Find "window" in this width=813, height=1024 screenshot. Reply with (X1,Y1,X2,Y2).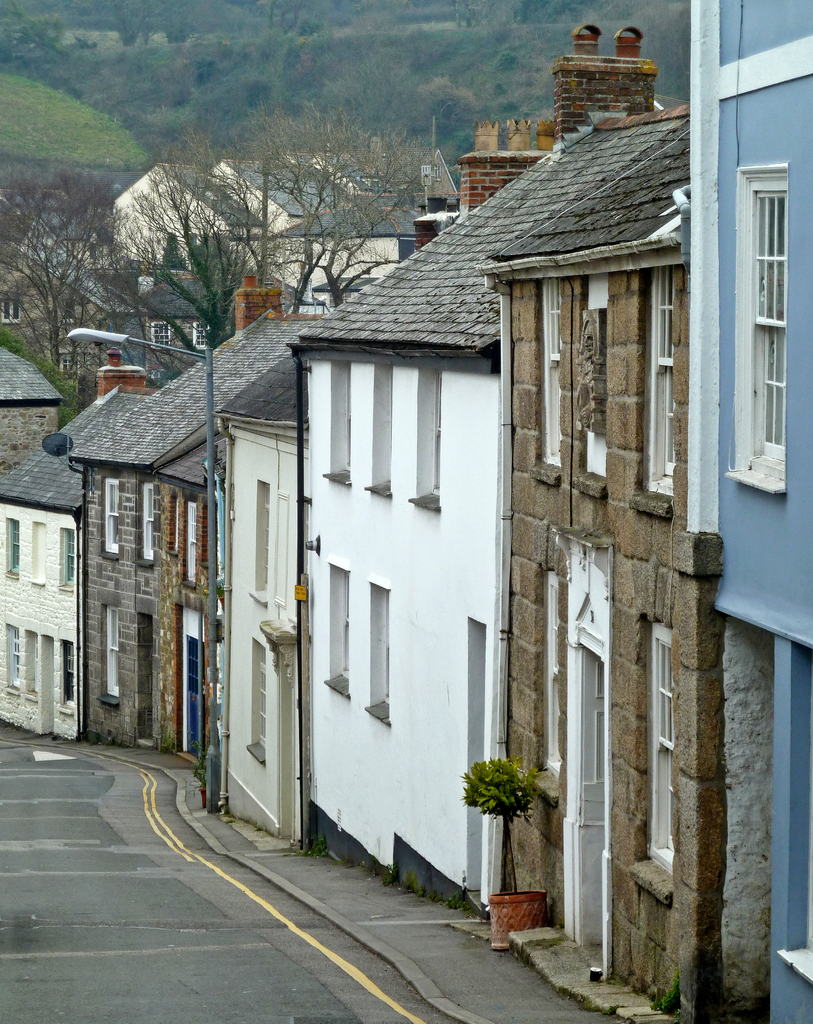
(532,278,565,471).
